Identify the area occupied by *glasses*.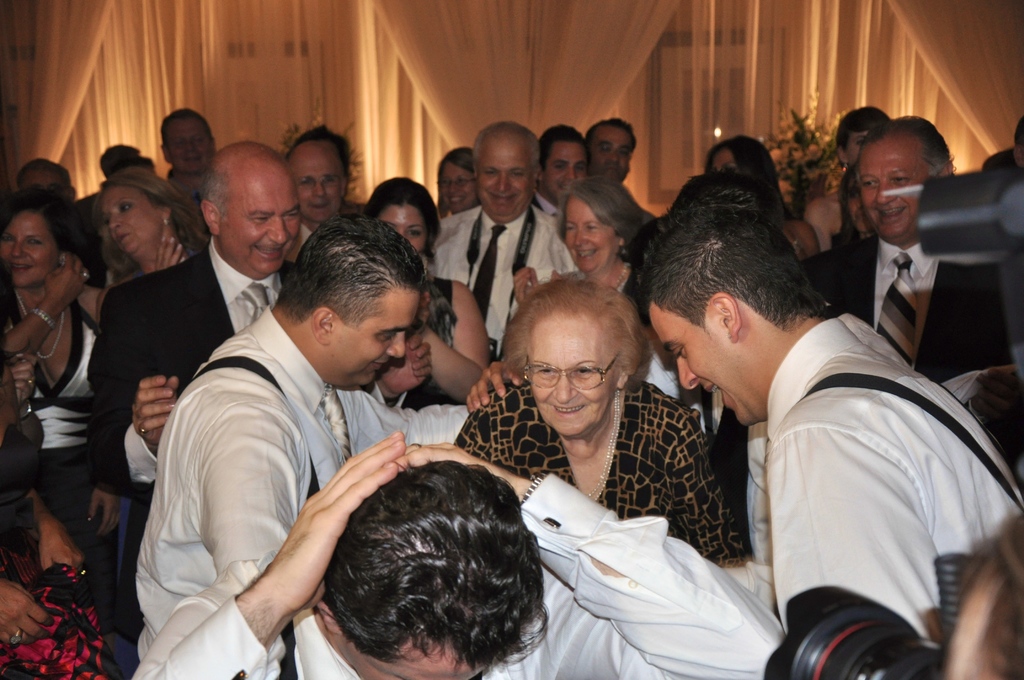
Area: bbox=(514, 359, 638, 403).
